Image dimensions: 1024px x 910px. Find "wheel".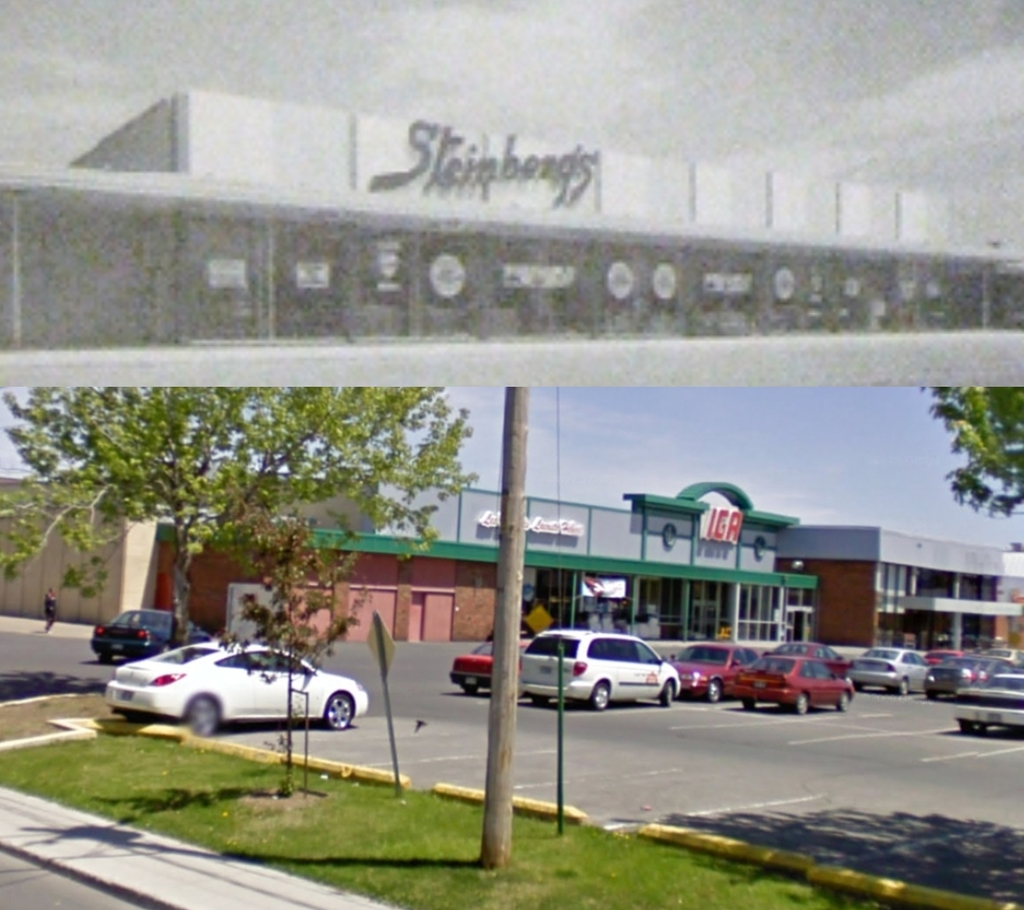
[901, 677, 907, 696].
